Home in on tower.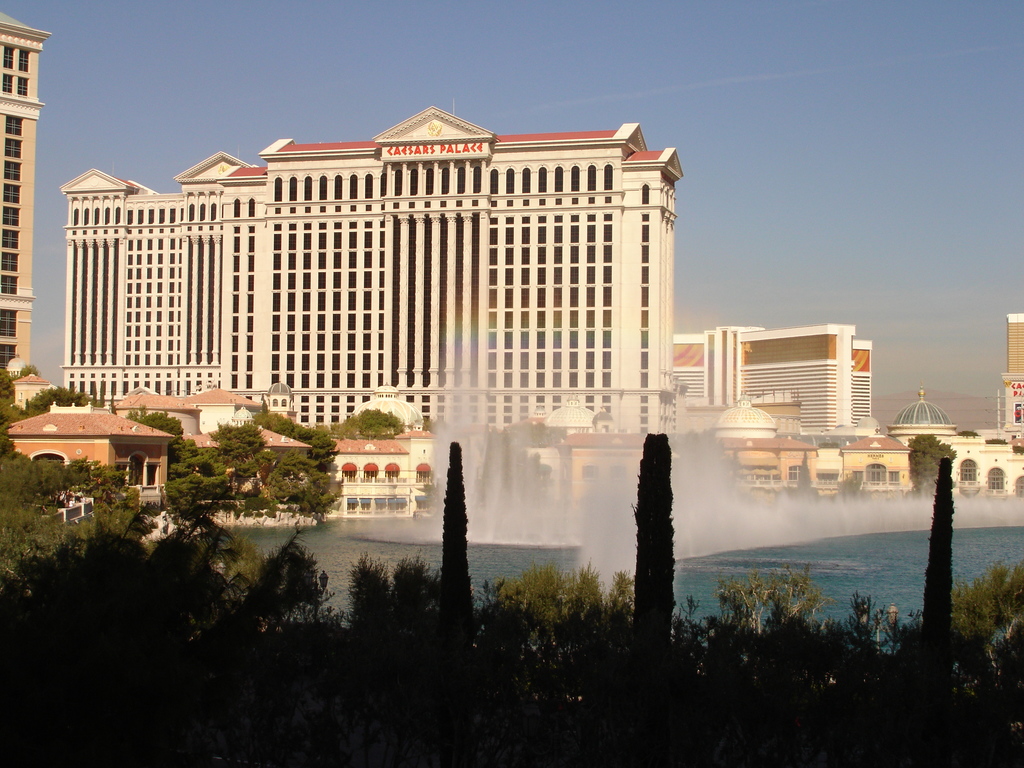
Homed in at <box>998,314,1023,449</box>.
